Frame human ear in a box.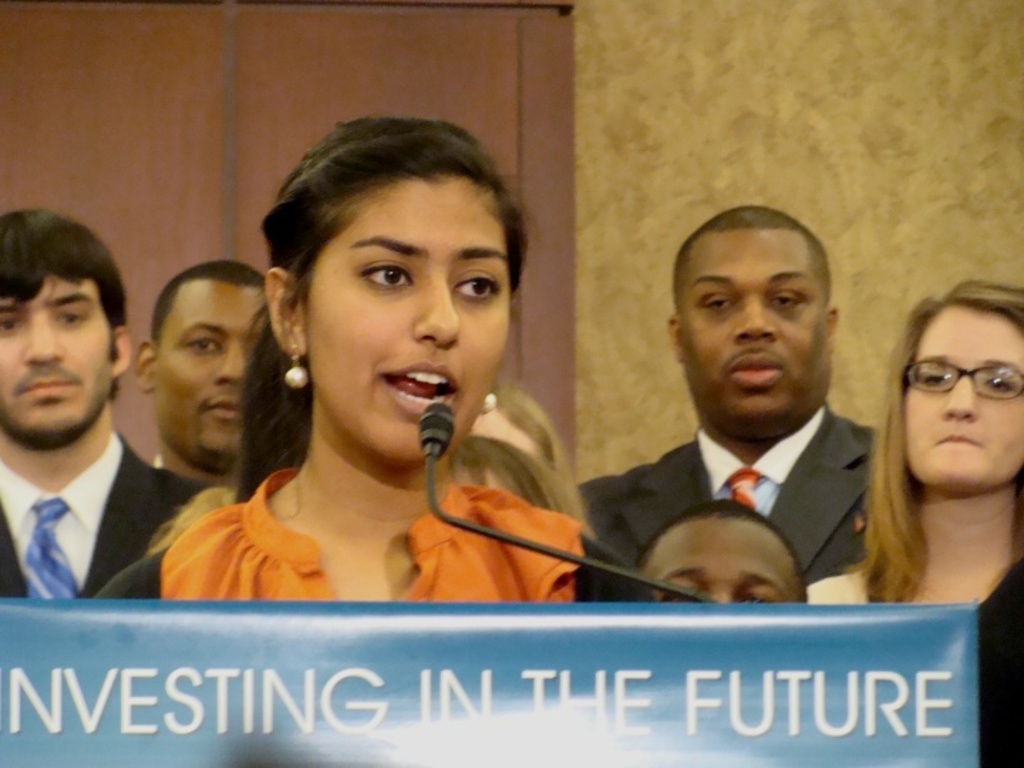
129,341,151,390.
